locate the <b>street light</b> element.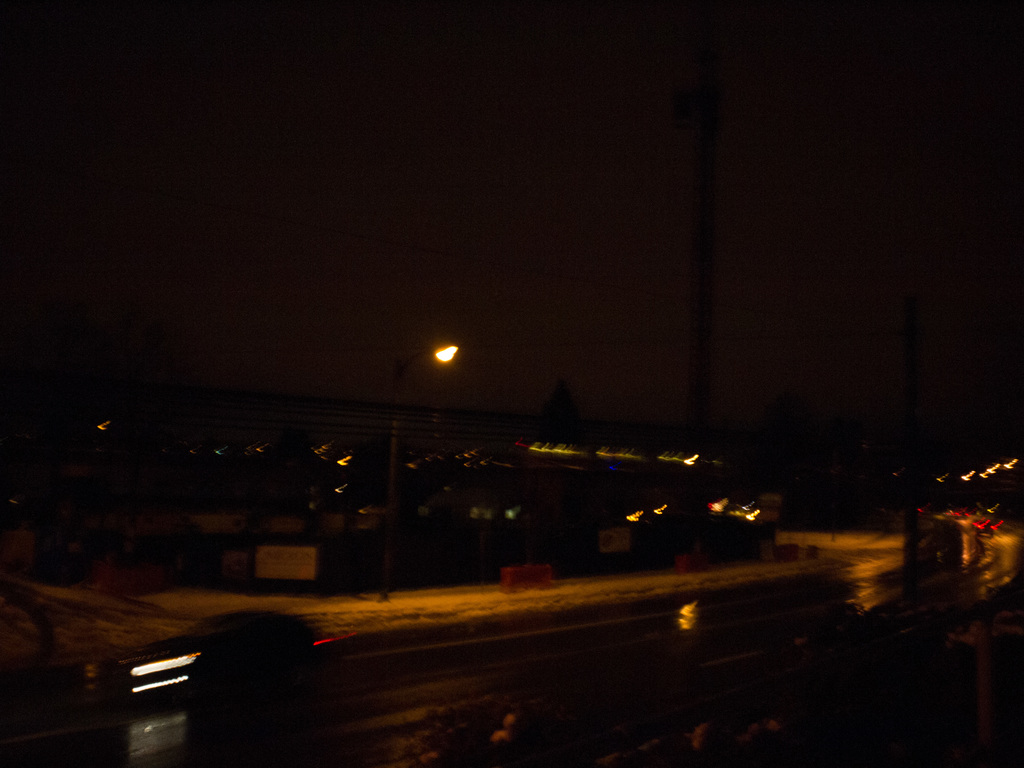
Element bbox: bbox=(385, 354, 455, 596).
